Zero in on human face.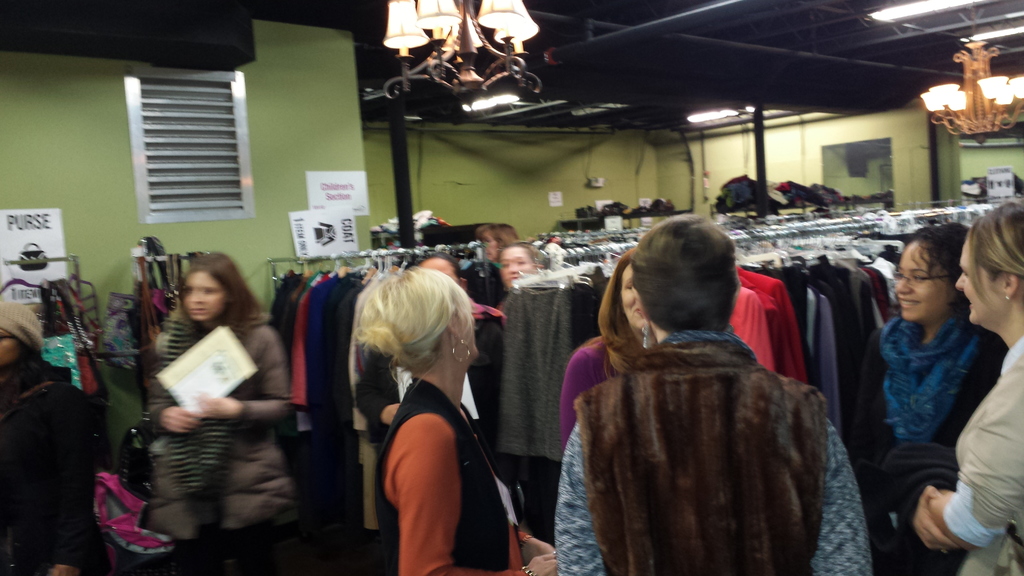
Zeroed in: (left=950, top=244, right=998, bottom=326).
